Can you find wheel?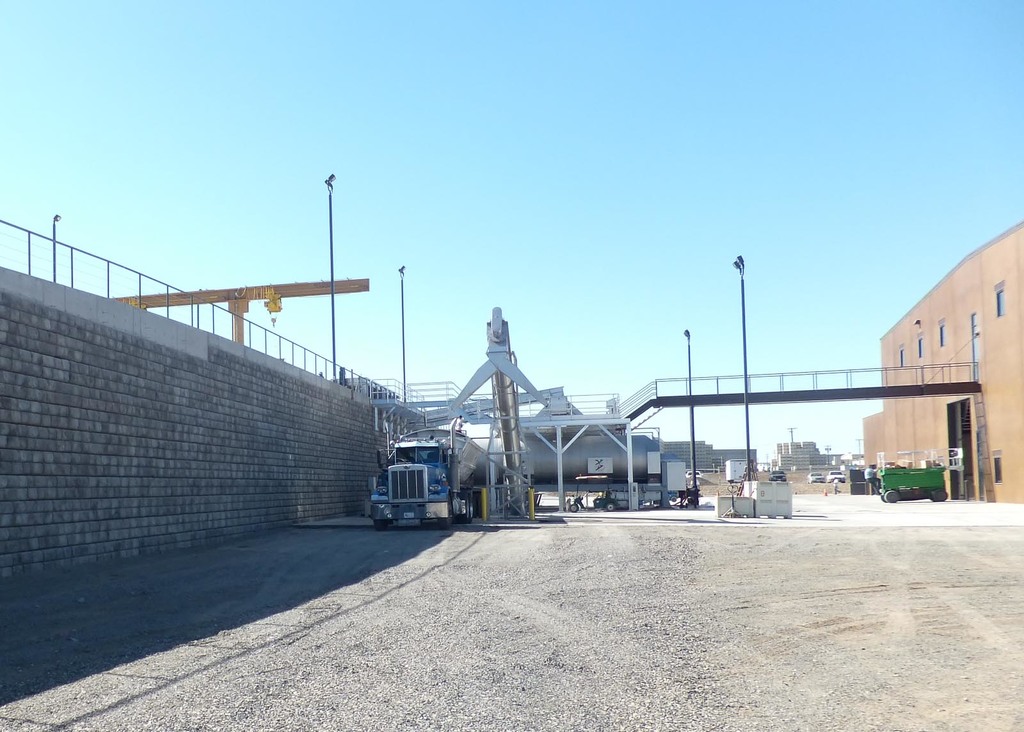
Yes, bounding box: [883, 489, 895, 504].
